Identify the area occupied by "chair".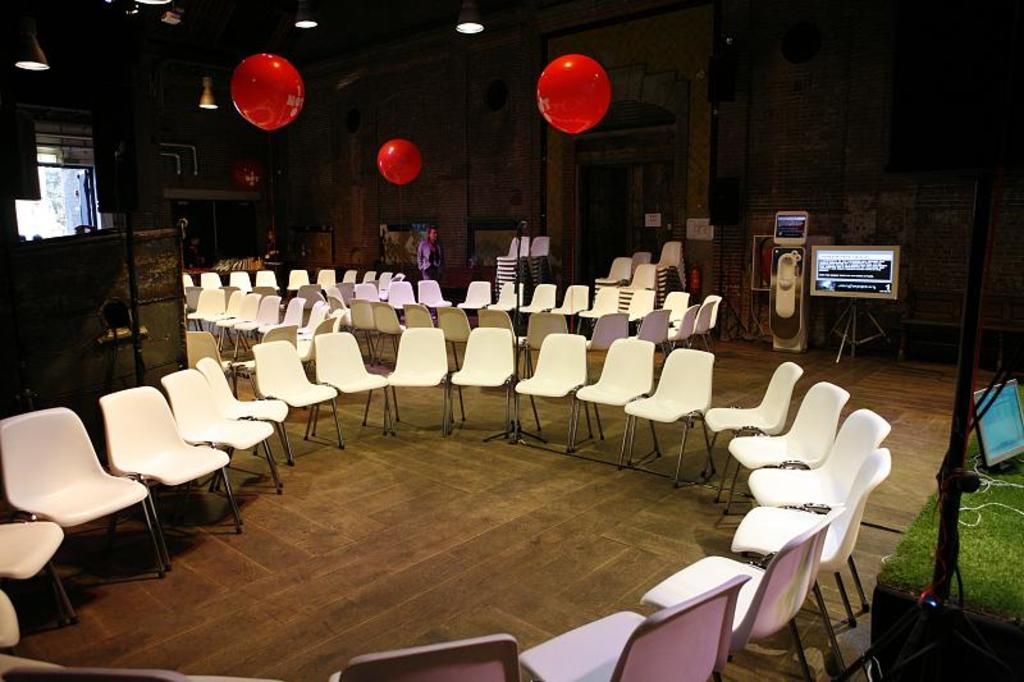
Area: select_region(346, 266, 356, 283).
